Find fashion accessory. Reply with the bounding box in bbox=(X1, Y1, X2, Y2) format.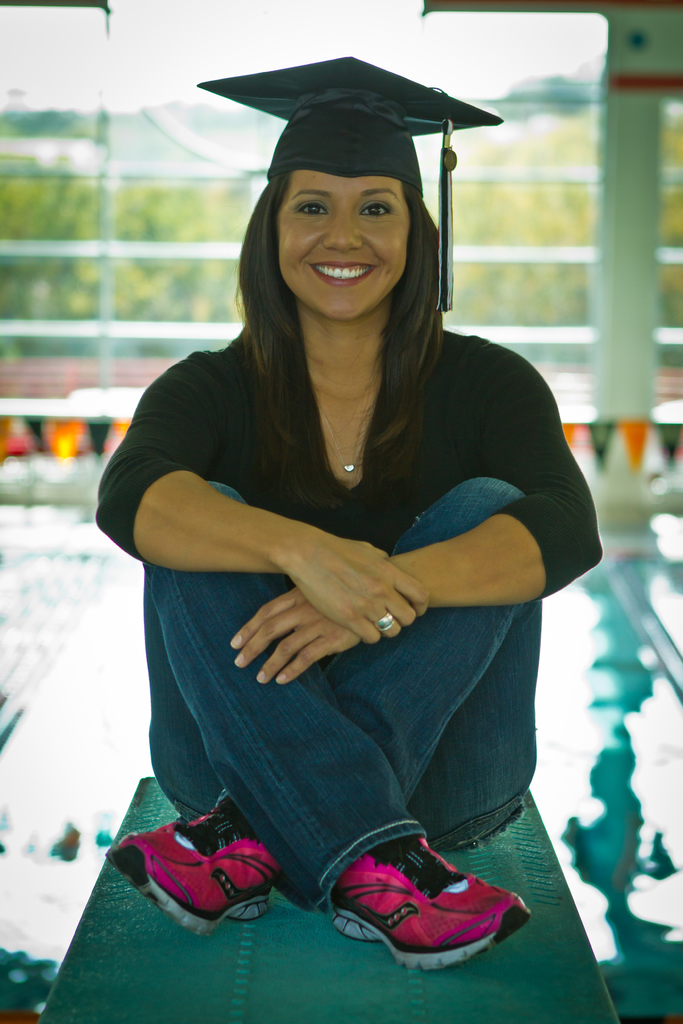
bbox=(331, 830, 536, 970).
